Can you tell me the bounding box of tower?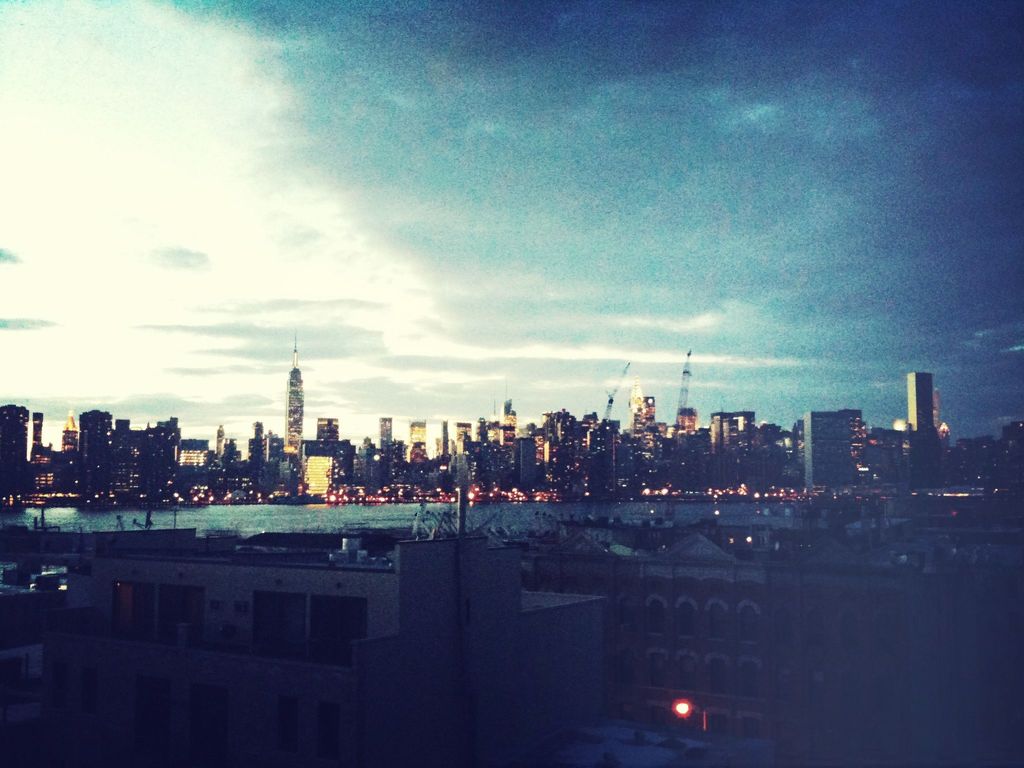
(376, 420, 395, 460).
